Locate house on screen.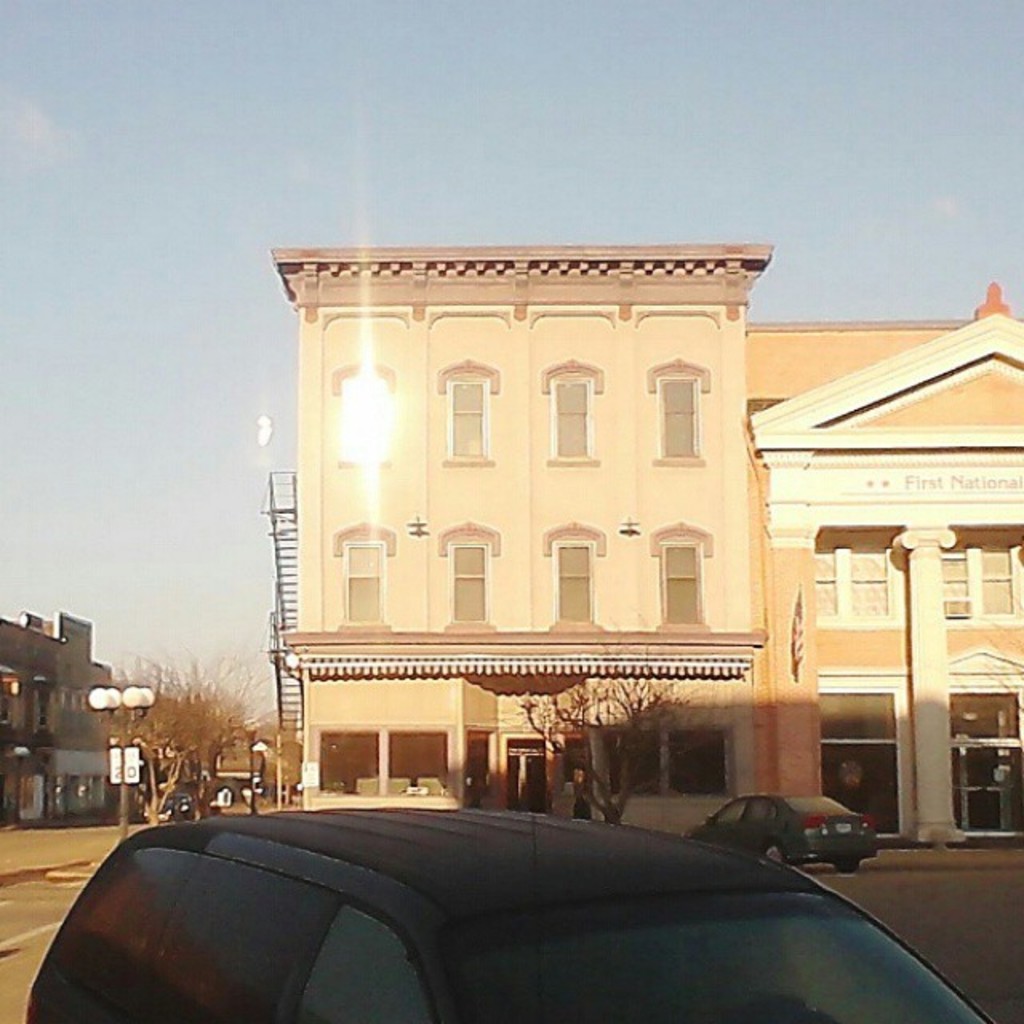
On screen at pyautogui.locateOnScreen(266, 240, 1022, 854).
